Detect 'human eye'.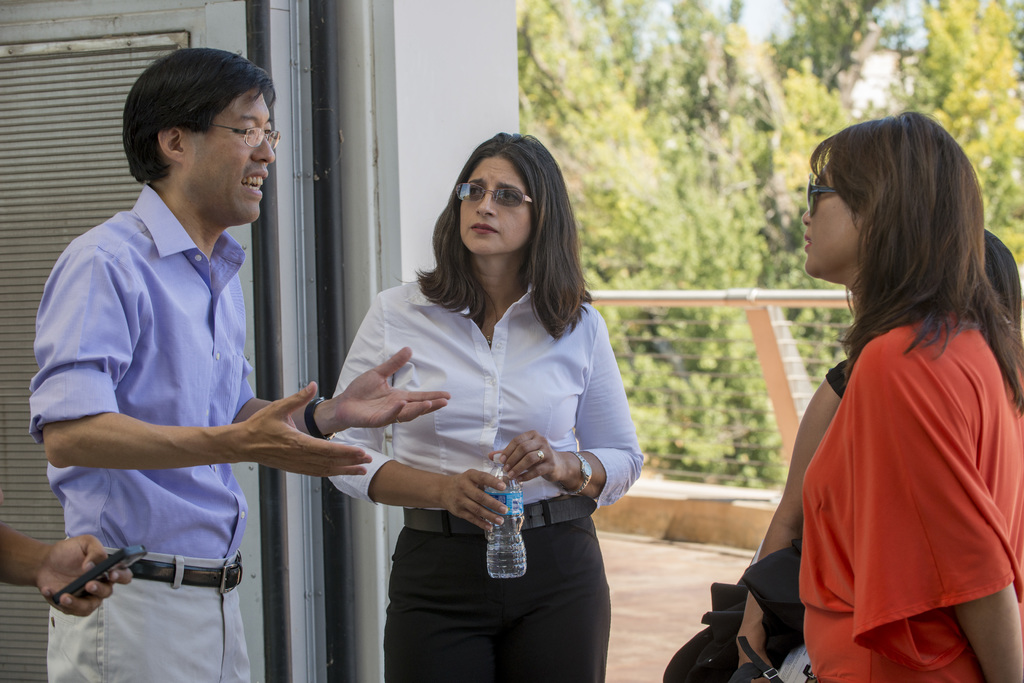
Detected at detection(264, 124, 275, 143).
